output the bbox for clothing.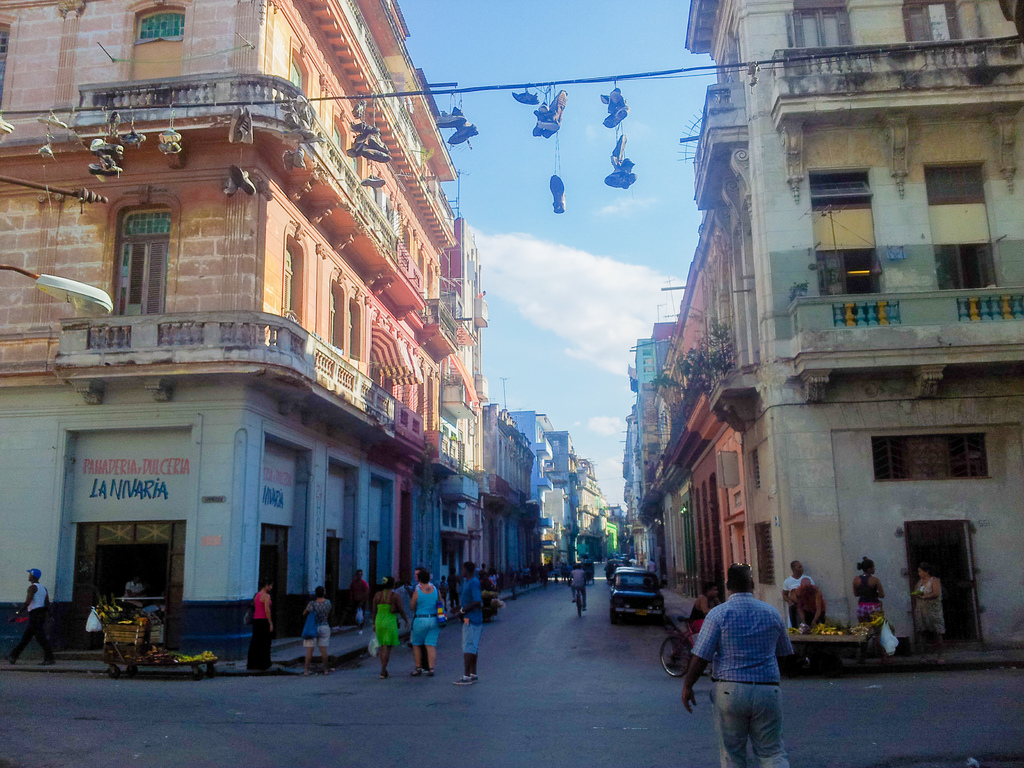
left=783, top=574, right=814, bottom=595.
